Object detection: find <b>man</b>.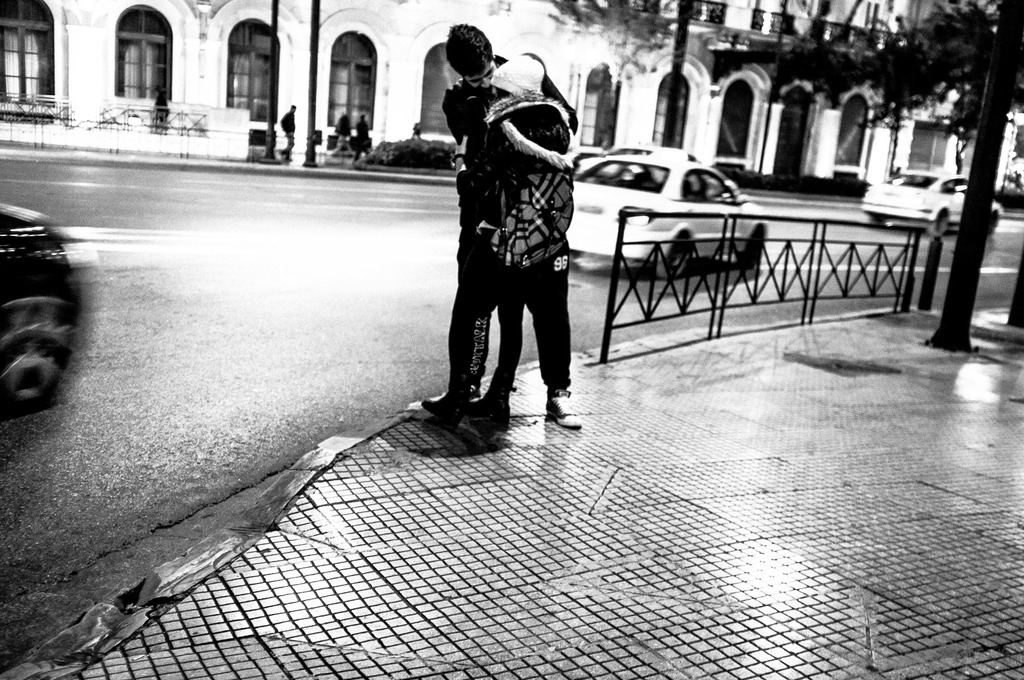
region(157, 95, 169, 129).
